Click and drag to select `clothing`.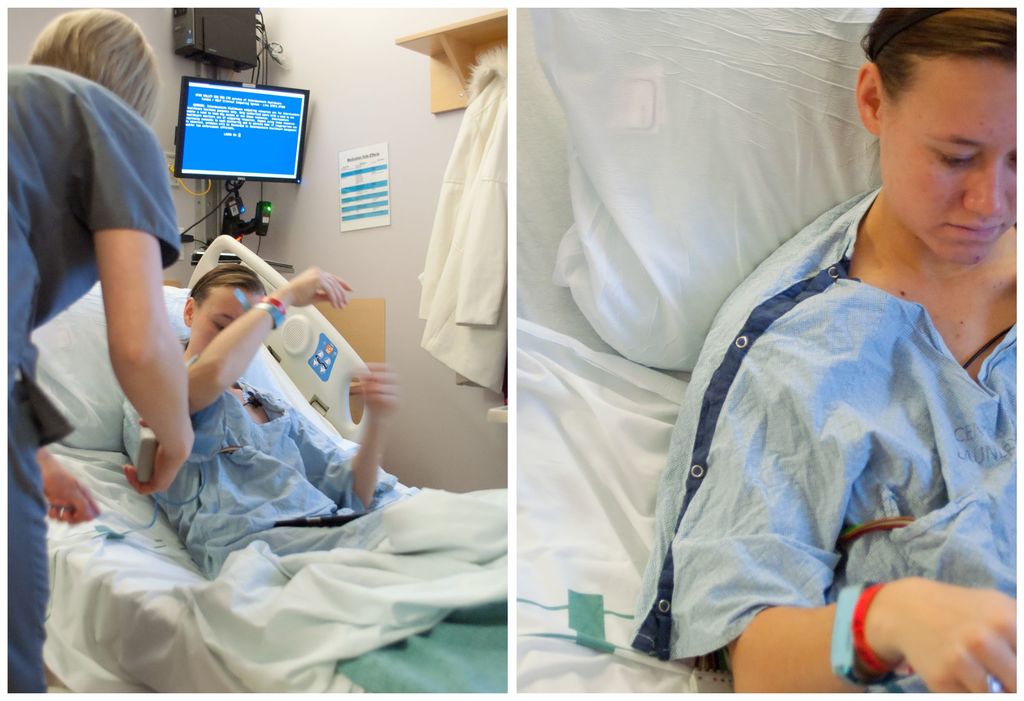
Selection: x1=1, y1=68, x2=186, y2=697.
